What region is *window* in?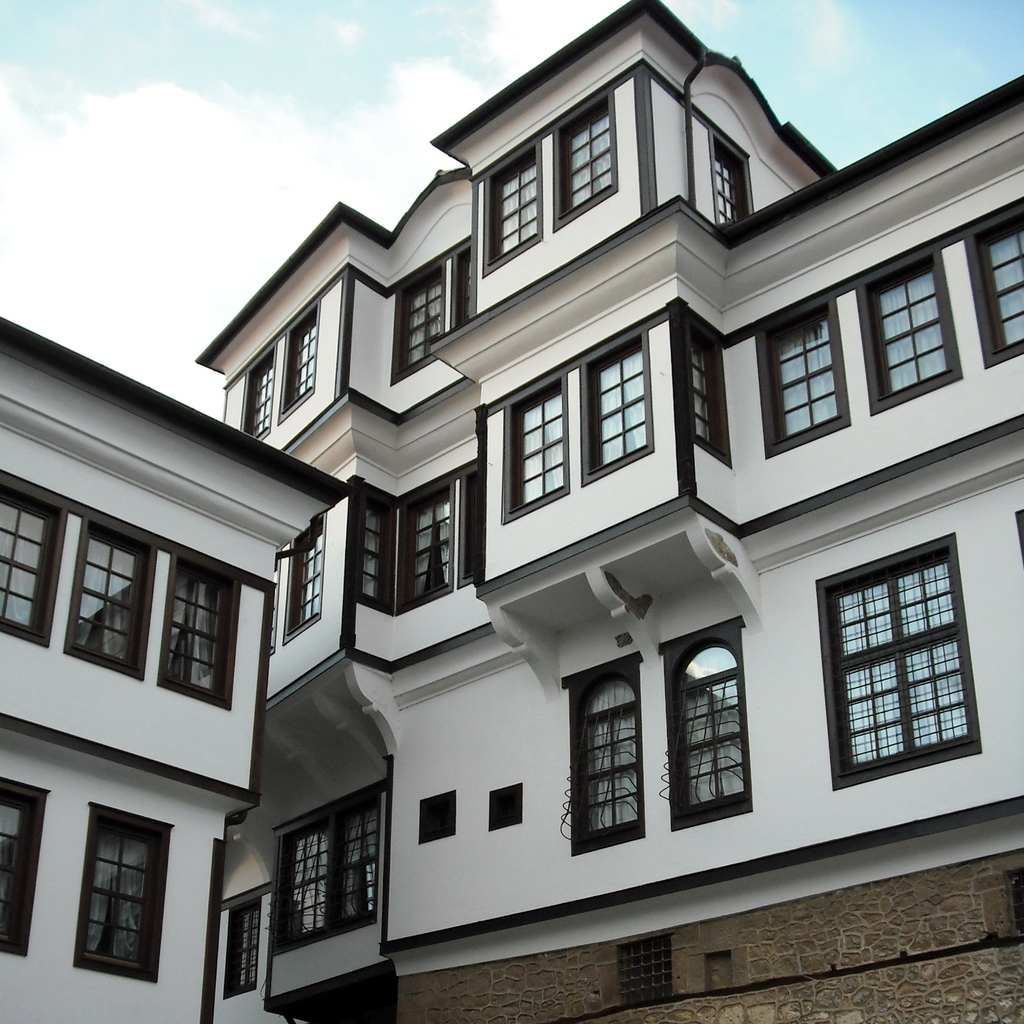
box=[278, 304, 317, 424].
